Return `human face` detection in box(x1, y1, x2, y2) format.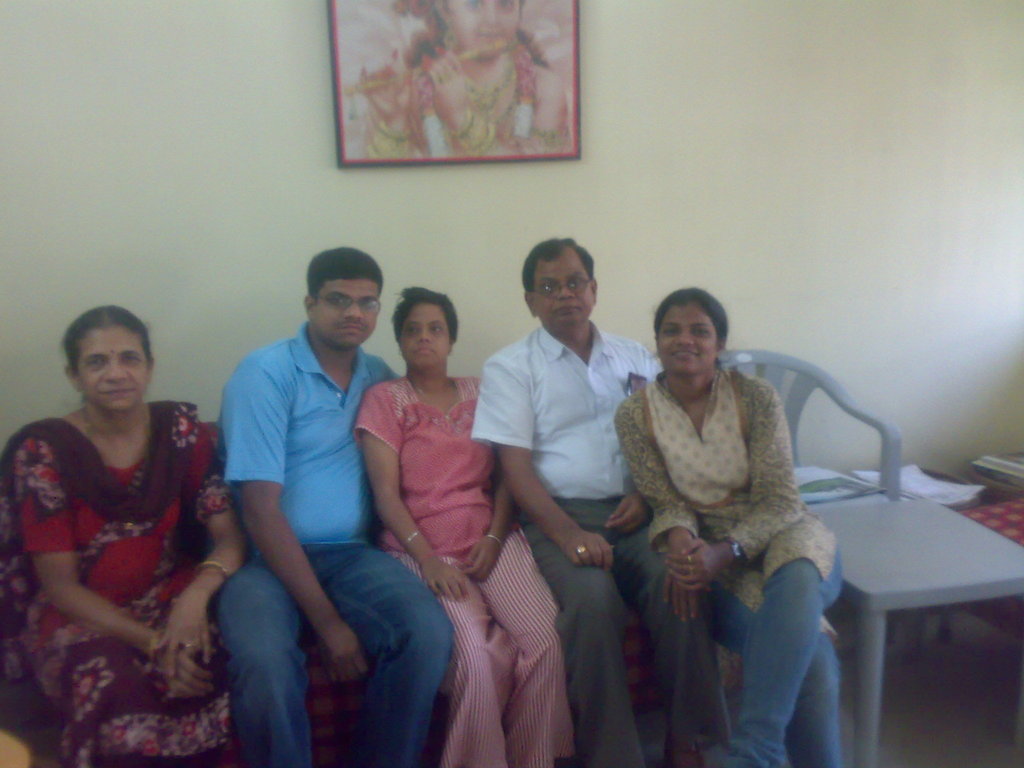
box(534, 252, 593, 322).
